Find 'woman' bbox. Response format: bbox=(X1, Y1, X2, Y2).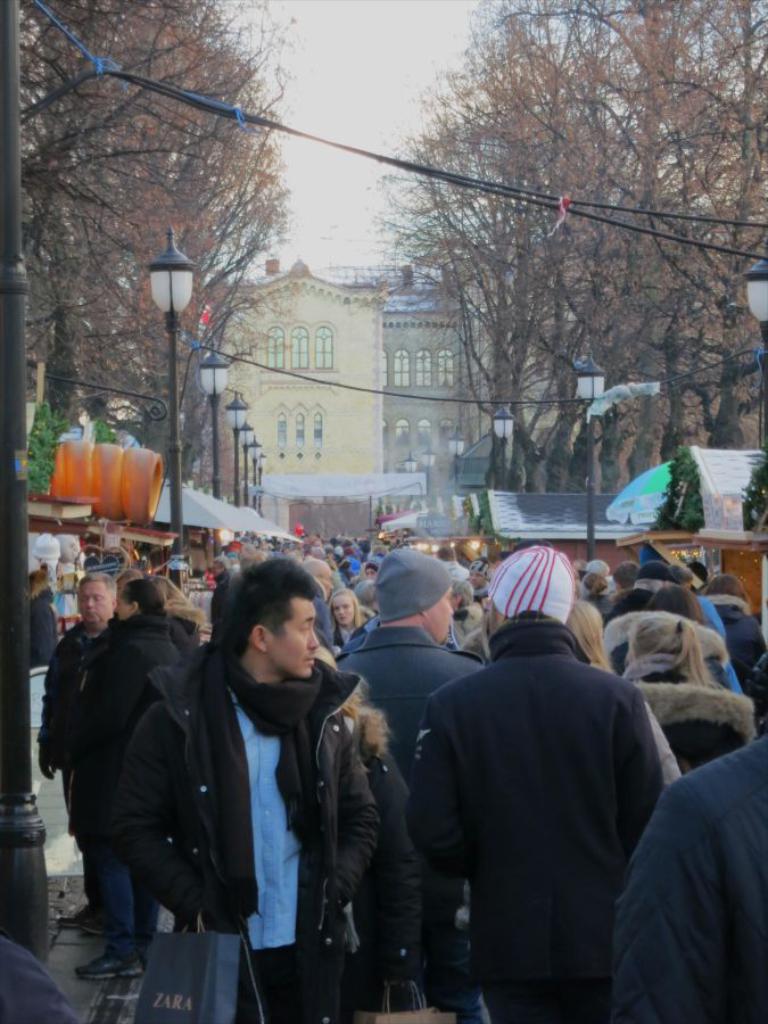
bbox=(327, 591, 374, 652).
